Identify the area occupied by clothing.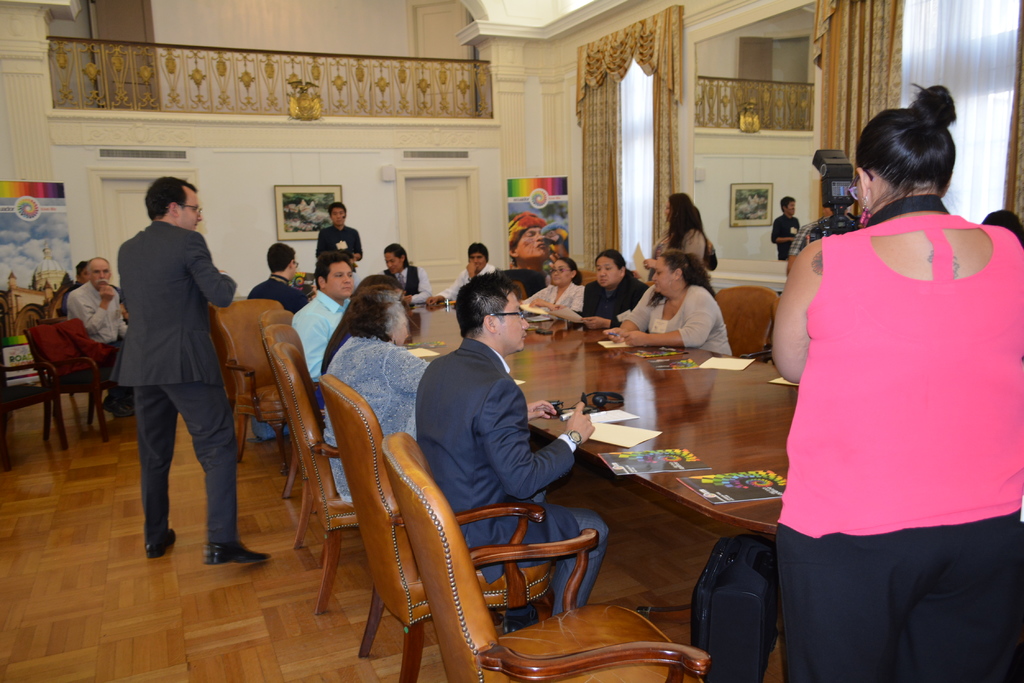
Area: locate(319, 334, 436, 504).
